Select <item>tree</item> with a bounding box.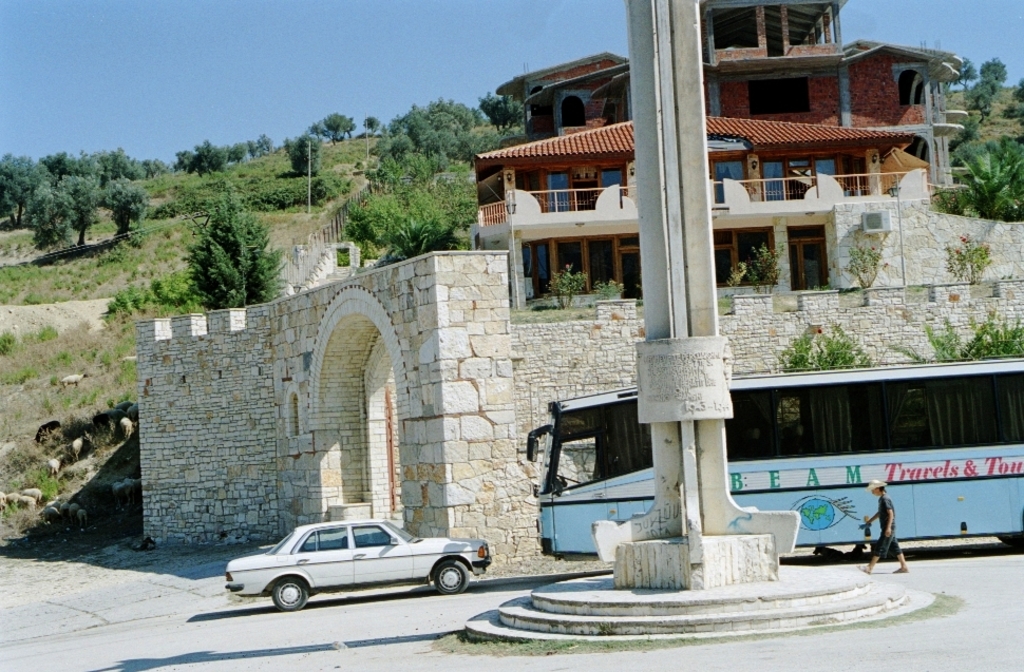
bbox=(950, 120, 1023, 231).
